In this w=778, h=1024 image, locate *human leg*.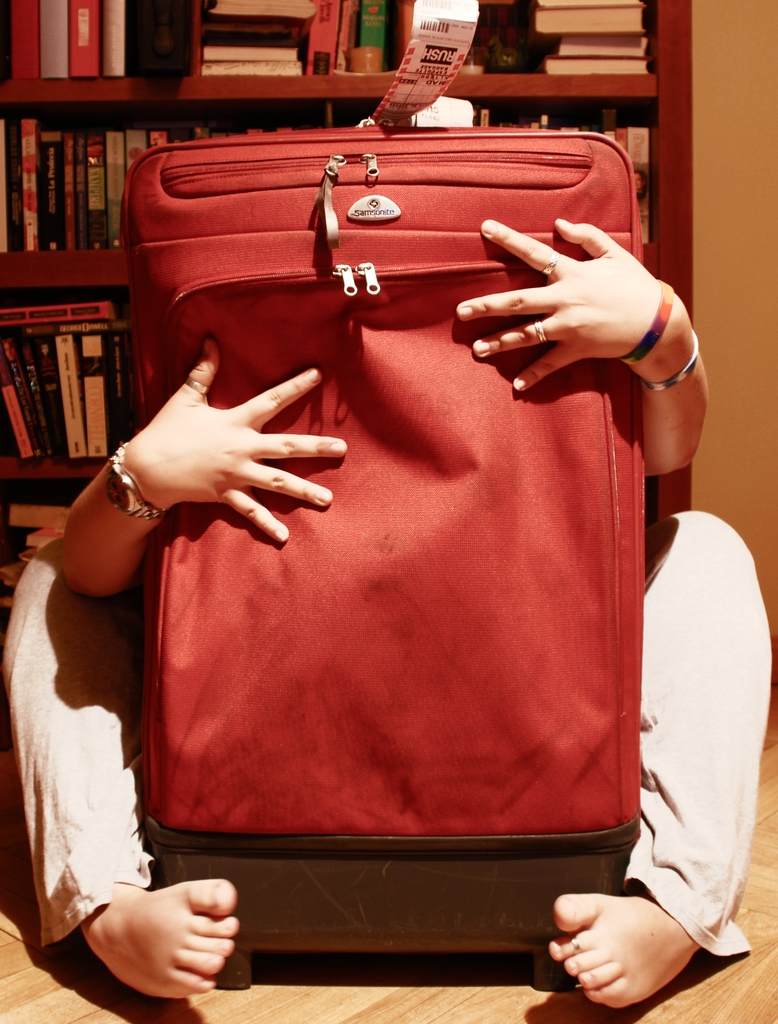
Bounding box: [5,536,239,998].
